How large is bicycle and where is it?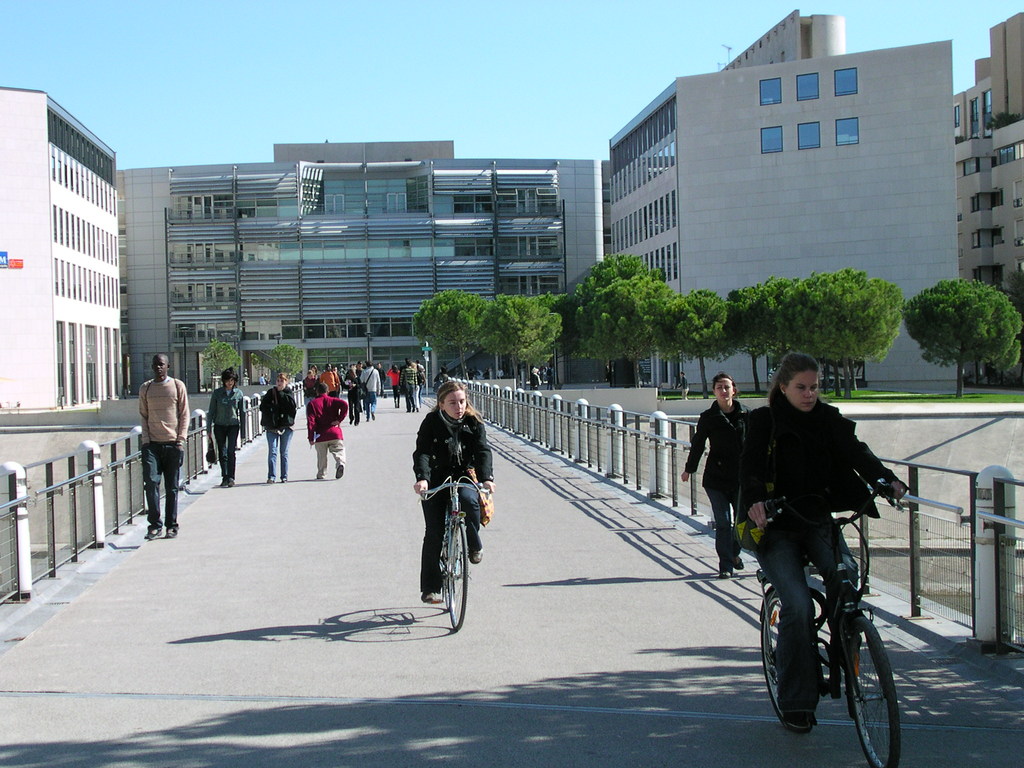
Bounding box: box=[417, 475, 489, 630].
